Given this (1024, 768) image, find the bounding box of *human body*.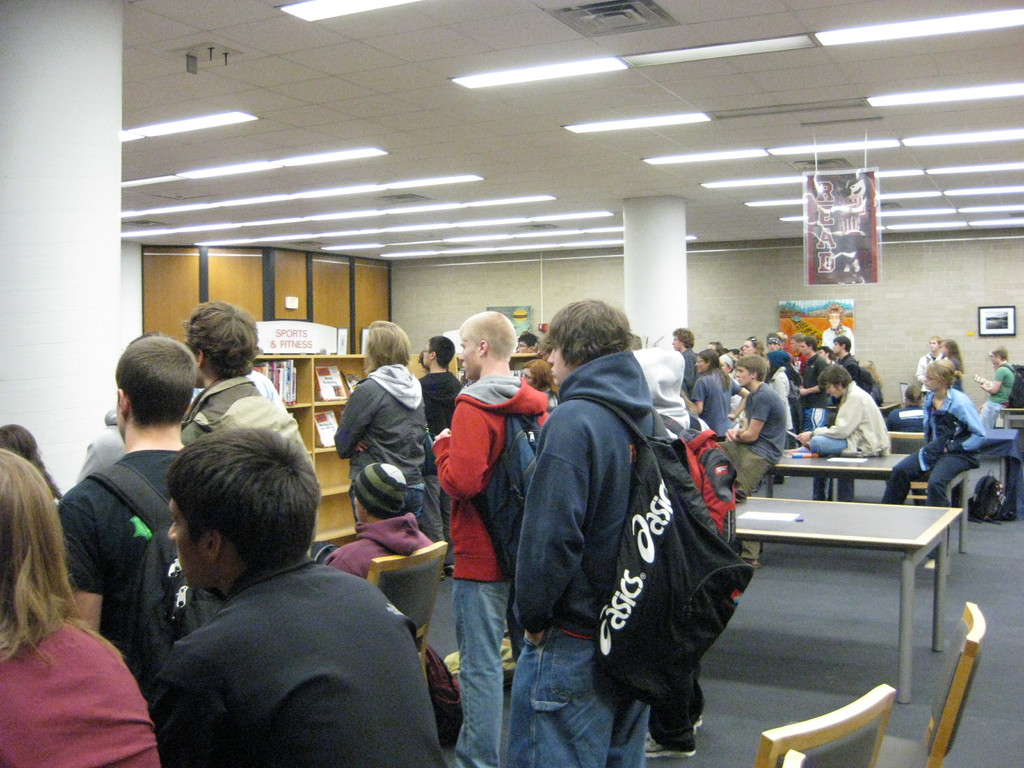
left=796, top=368, right=883, bottom=451.
